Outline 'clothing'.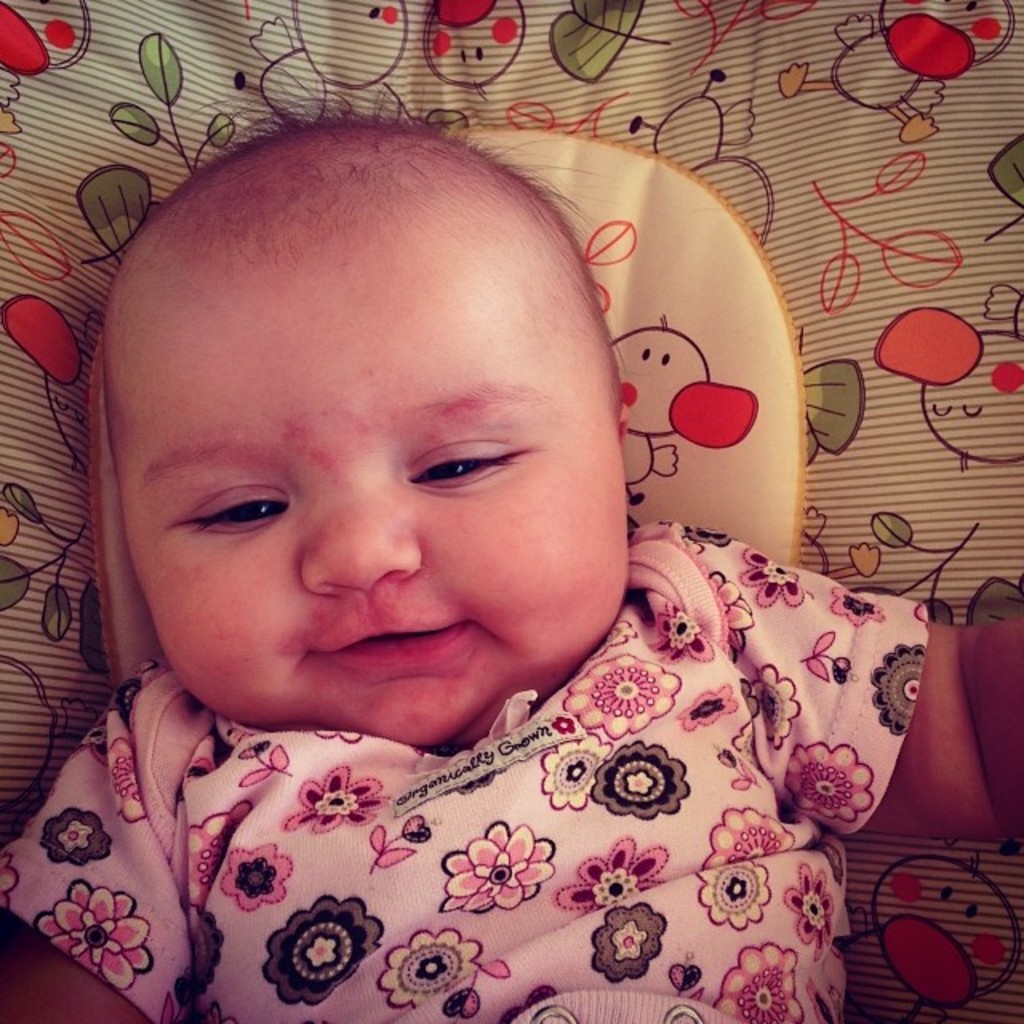
Outline: <box>0,571,958,994</box>.
